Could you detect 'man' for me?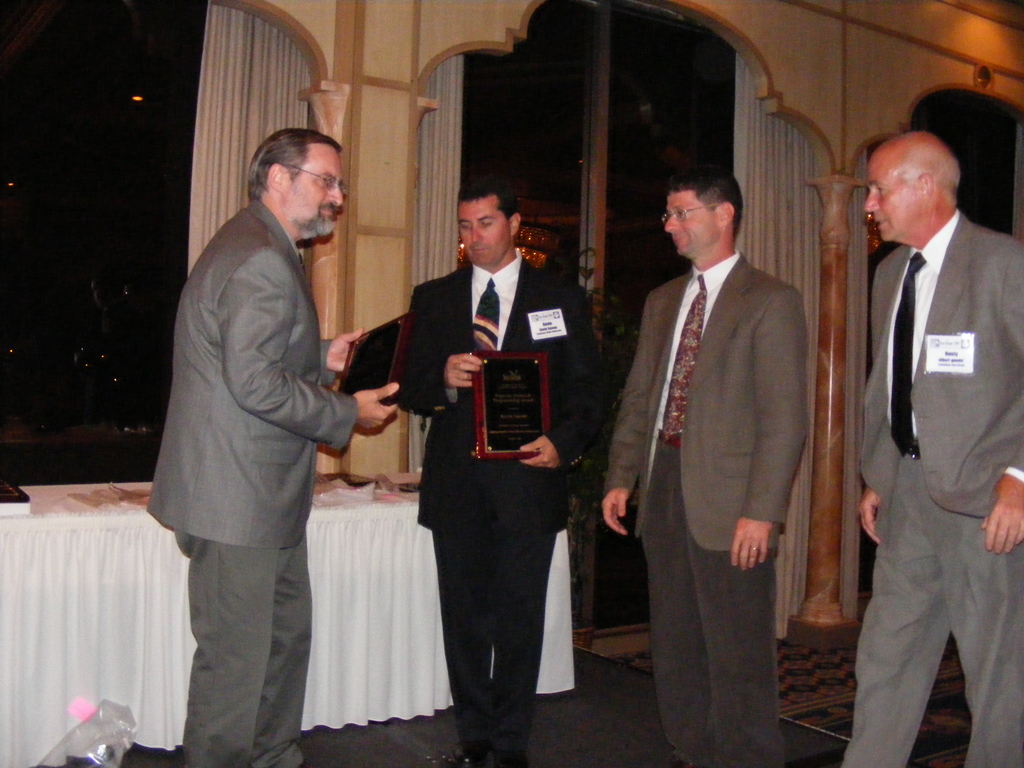
Detection result: (x1=137, y1=100, x2=374, y2=757).
